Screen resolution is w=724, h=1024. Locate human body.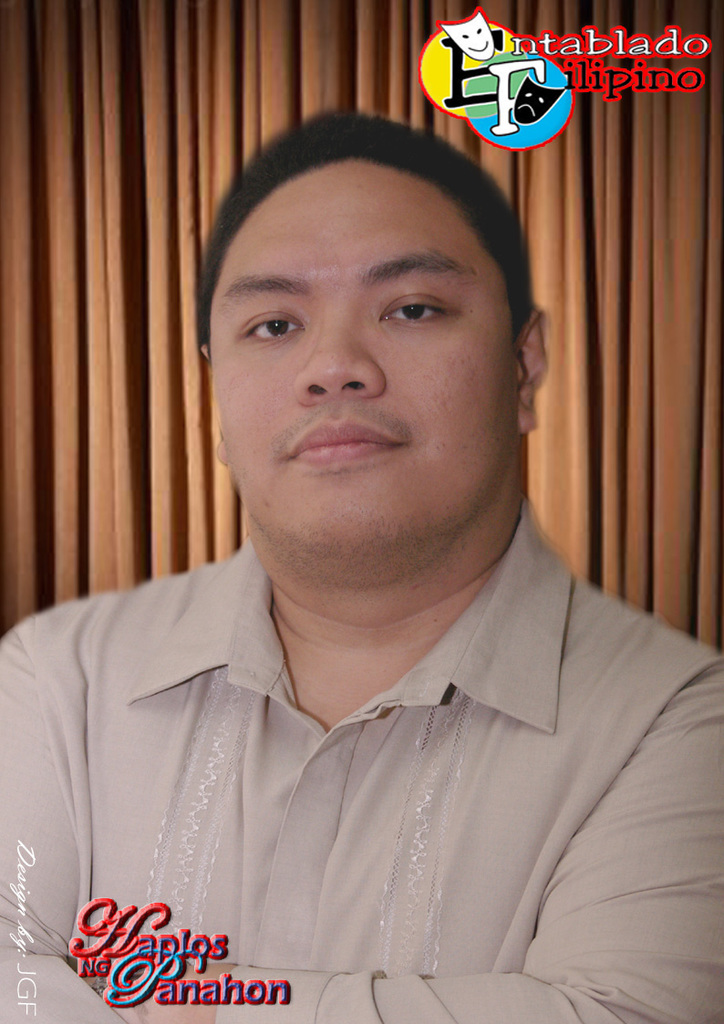
detection(0, 132, 704, 1023).
